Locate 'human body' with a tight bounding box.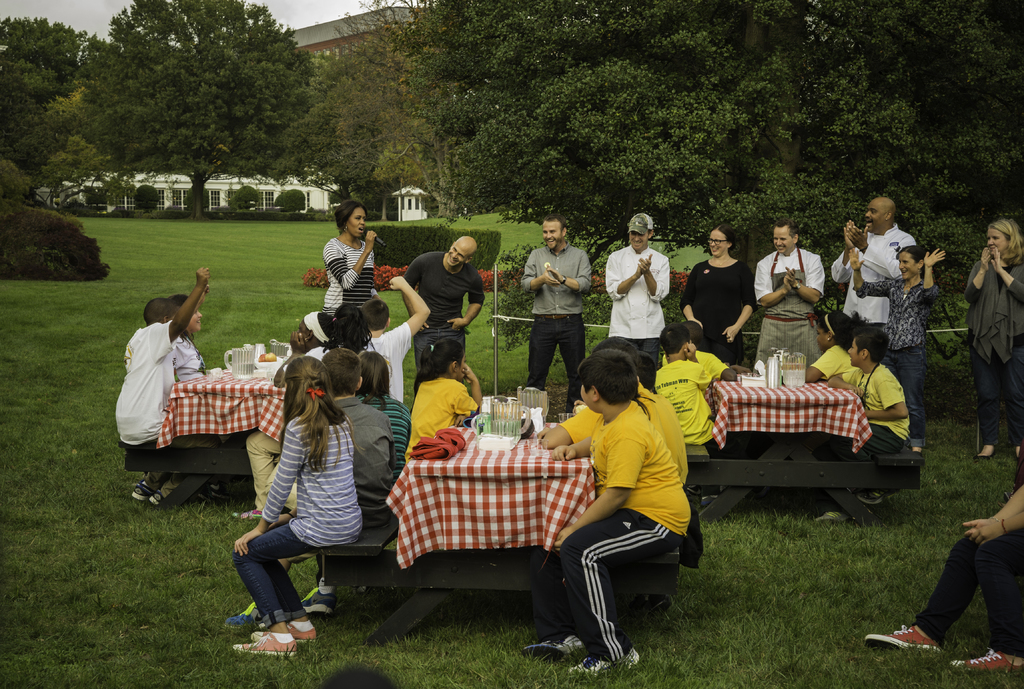
(694, 350, 737, 377).
